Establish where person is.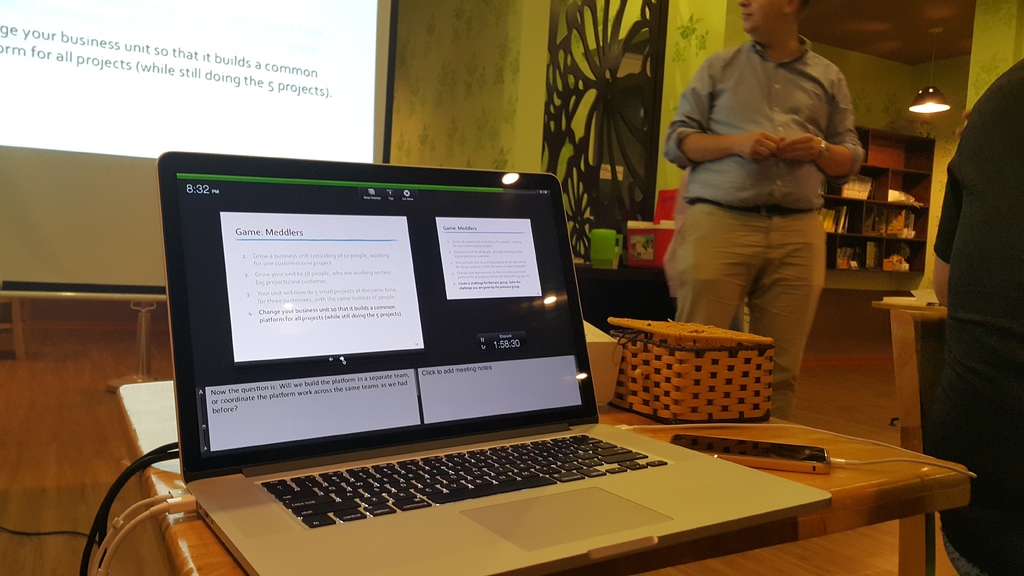
Established at {"left": 659, "top": 0, "right": 870, "bottom": 421}.
